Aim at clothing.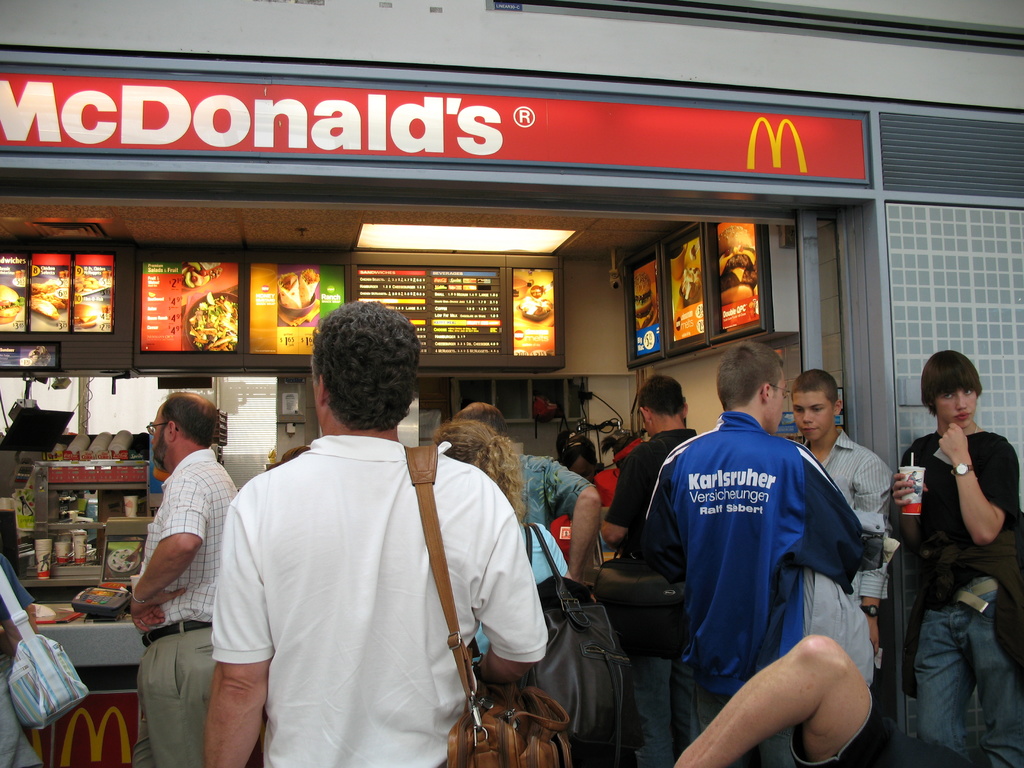
Aimed at (left=0, top=552, right=44, bottom=767).
